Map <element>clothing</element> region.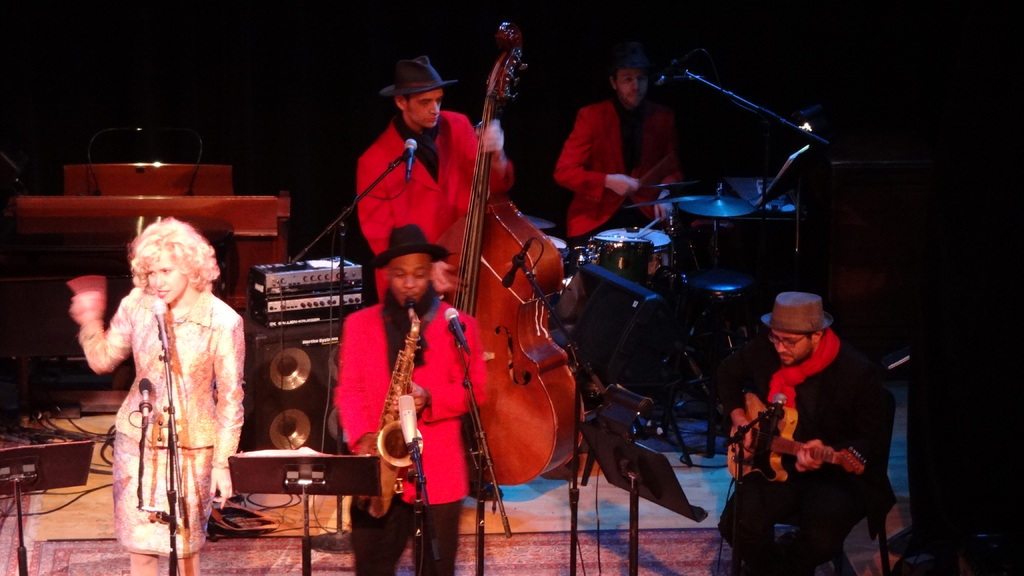
Mapped to [x1=359, y1=115, x2=521, y2=297].
